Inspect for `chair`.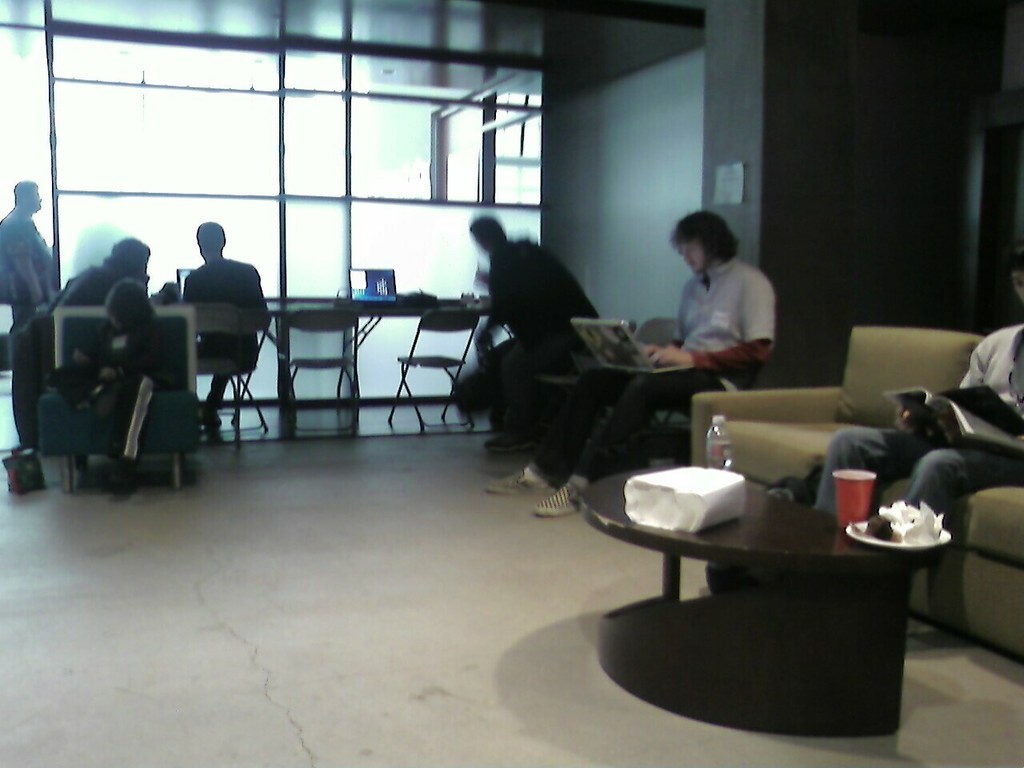
Inspection: select_region(546, 313, 685, 462).
